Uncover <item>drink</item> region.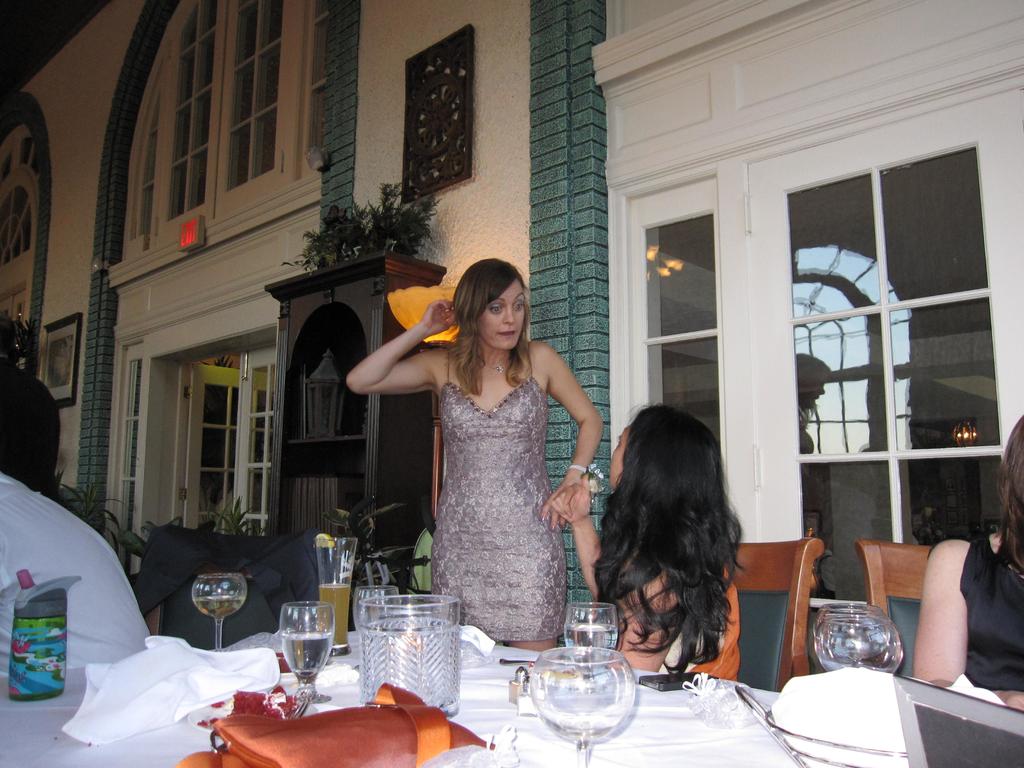
Uncovered: [x1=280, y1=634, x2=333, y2=677].
